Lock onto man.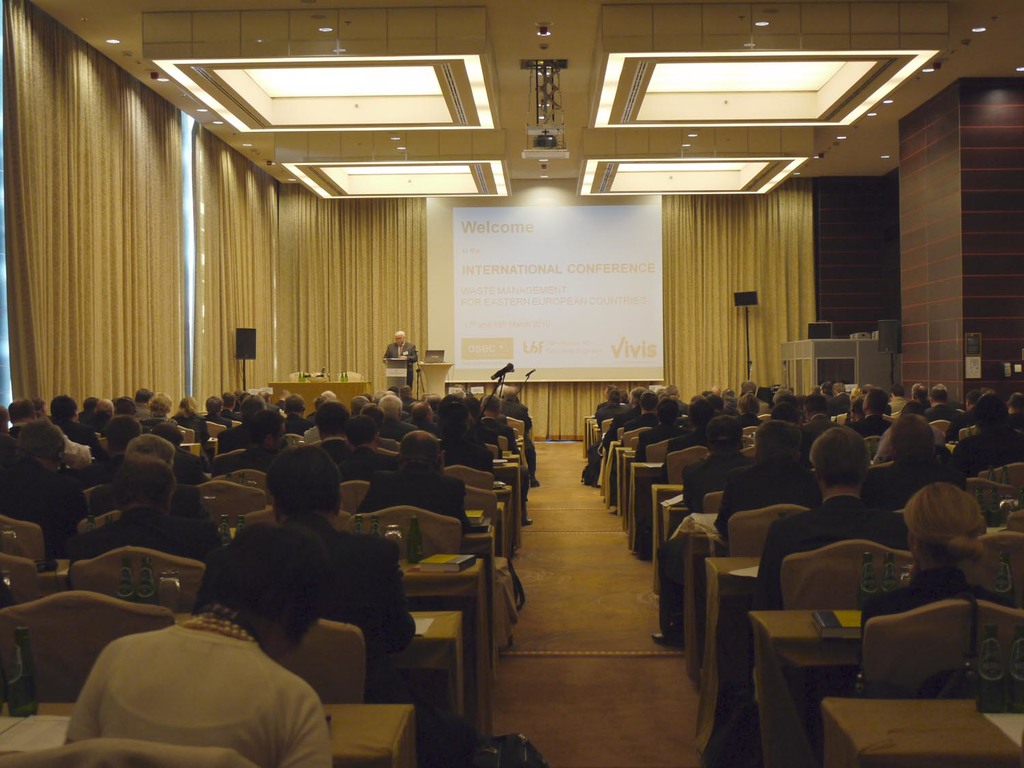
Locked: (left=89, top=431, right=203, bottom=517).
